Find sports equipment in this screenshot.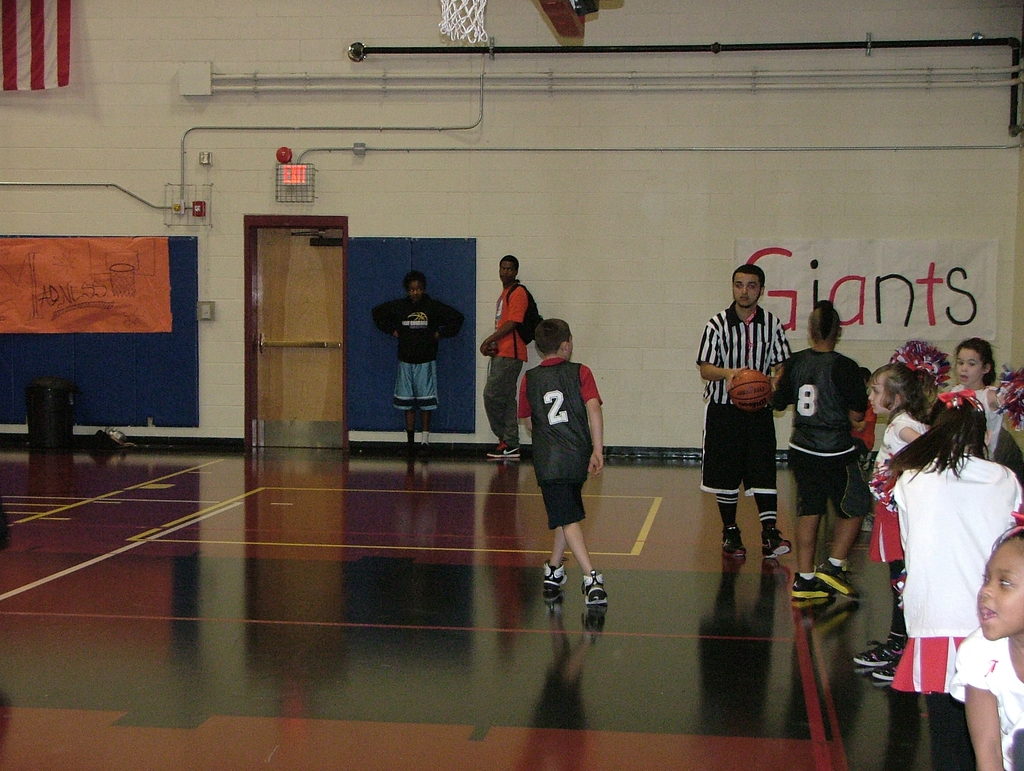
The bounding box for sports equipment is (726, 366, 773, 411).
